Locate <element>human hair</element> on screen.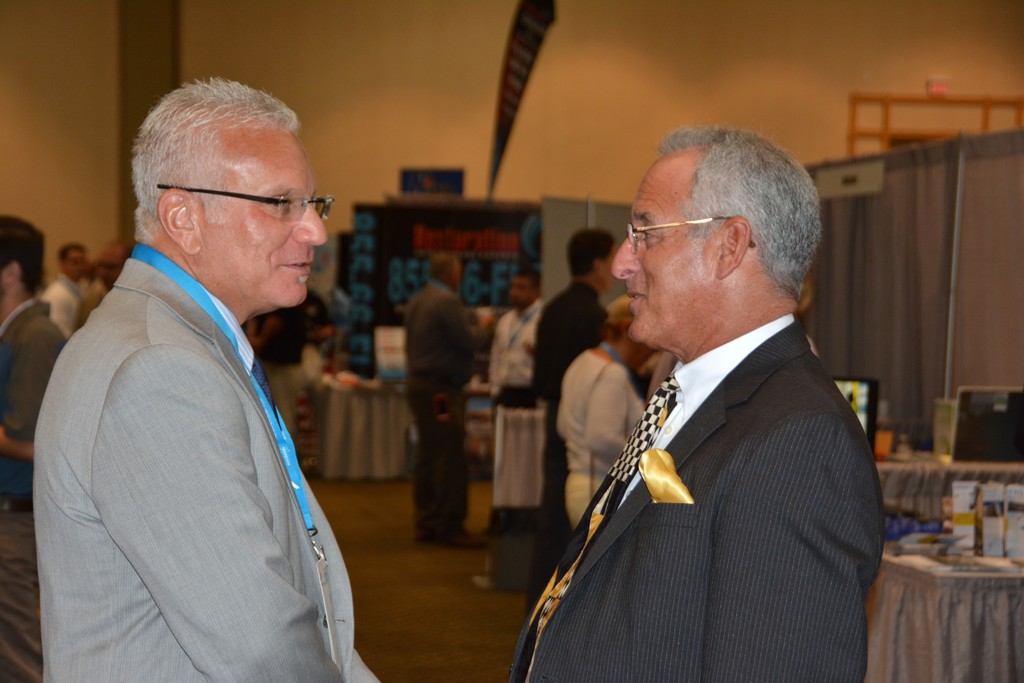
On screen at 131, 76, 301, 241.
